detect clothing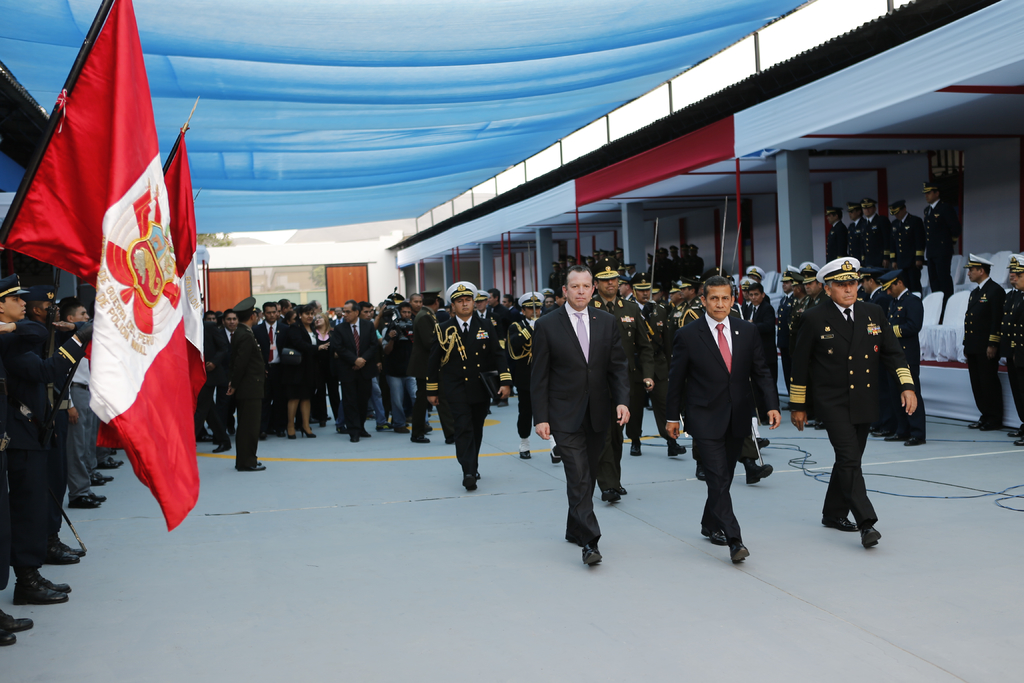
BBox(822, 210, 850, 257)
